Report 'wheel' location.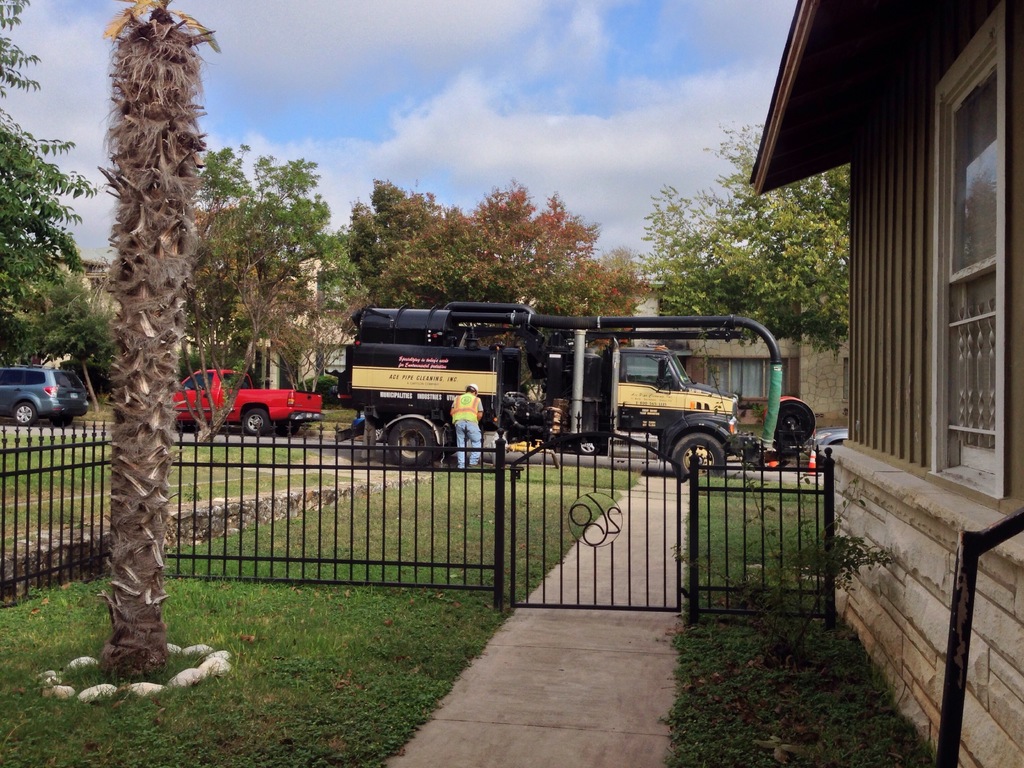
Report: box=[13, 403, 34, 425].
